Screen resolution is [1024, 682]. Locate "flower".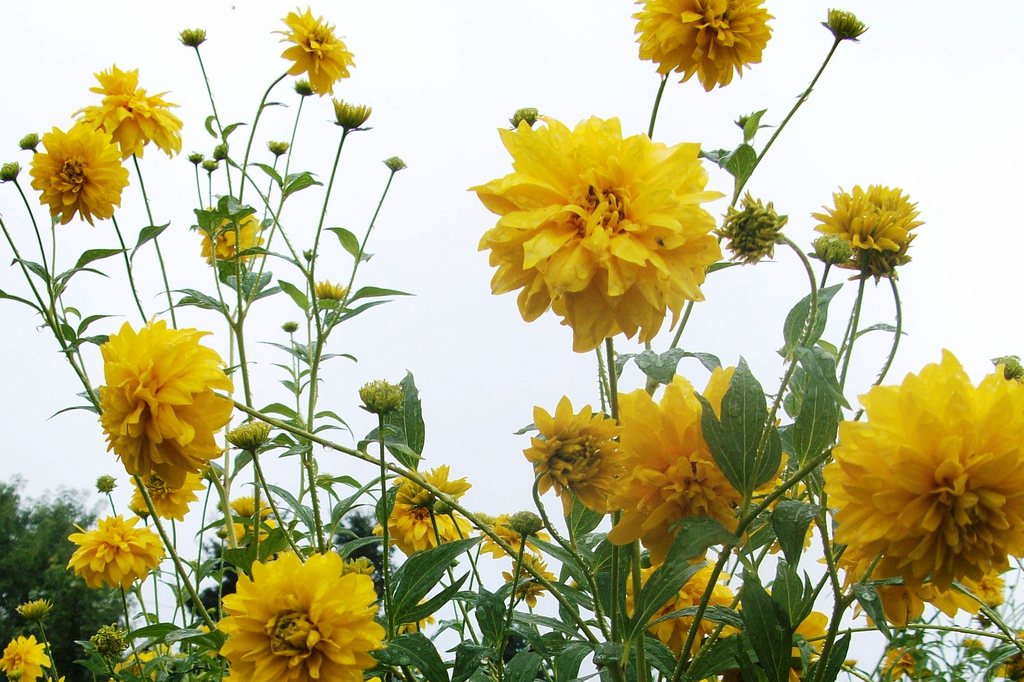
<box>805,180,918,267</box>.
